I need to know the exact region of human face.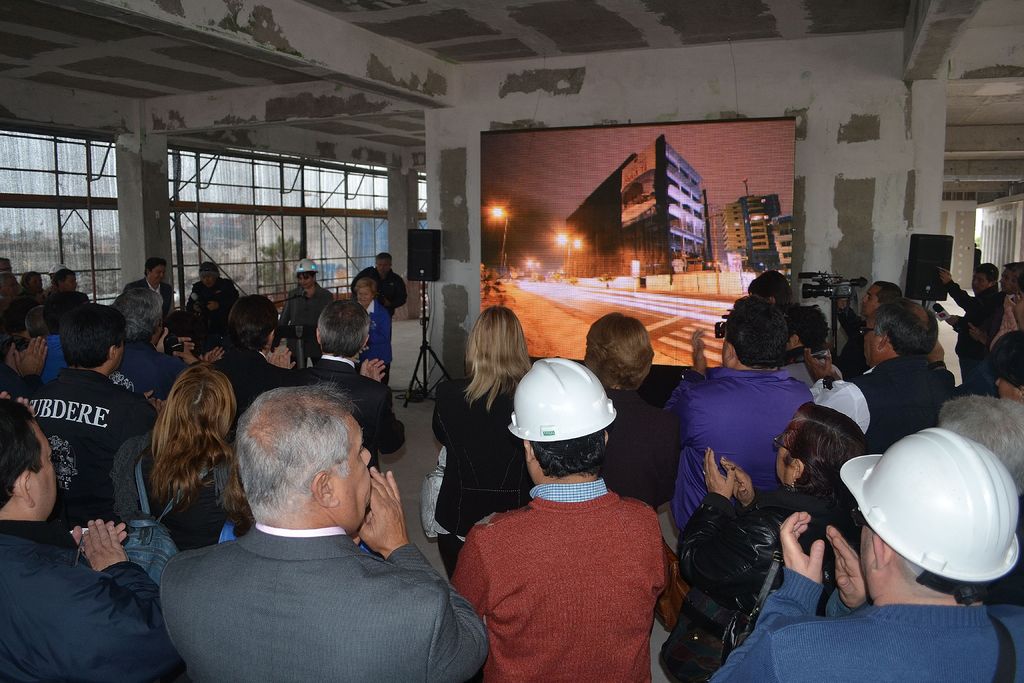
Region: detection(860, 523, 884, 599).
